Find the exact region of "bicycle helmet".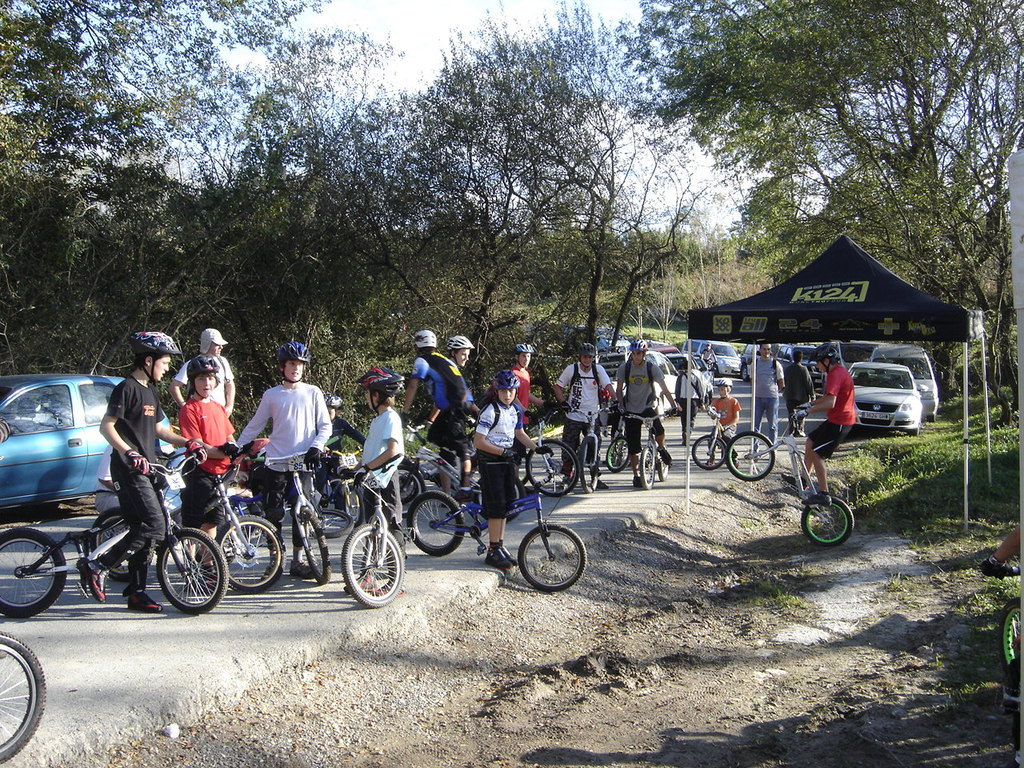
Exact region: rect(575, 342, 595, 354).
